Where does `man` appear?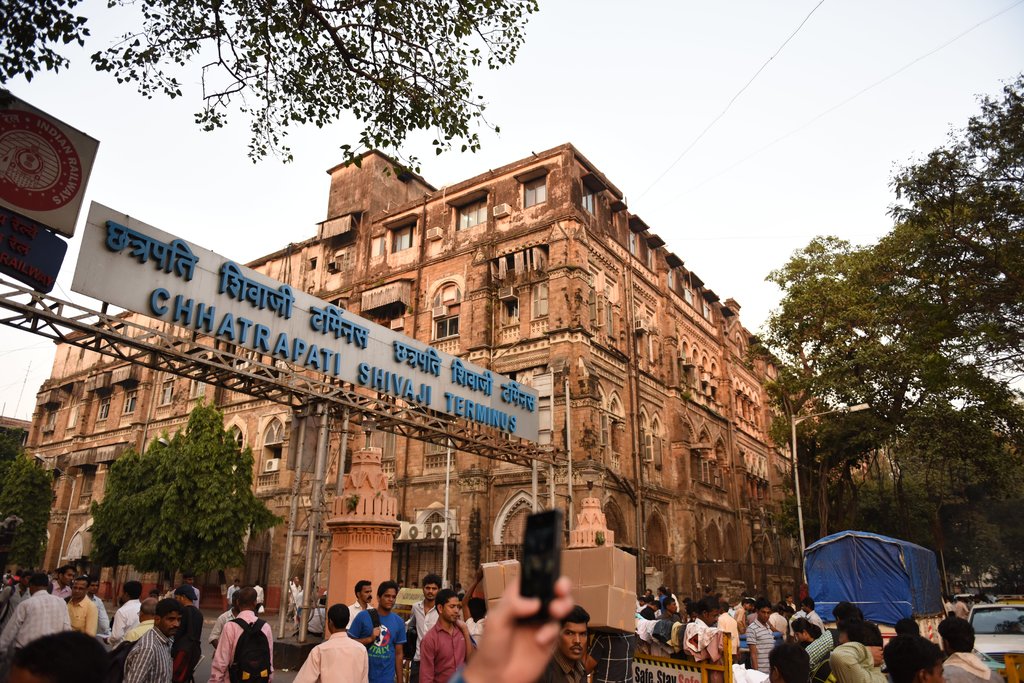
Appears at (120,598,184,682).
